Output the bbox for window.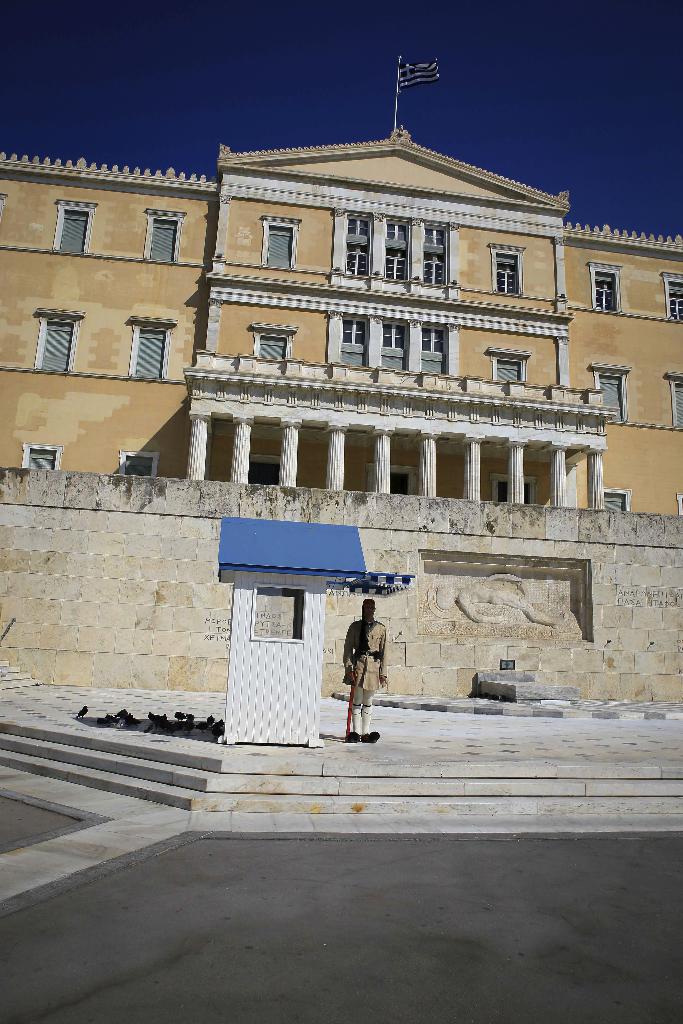
select_region(585, 264, 620, 311).
